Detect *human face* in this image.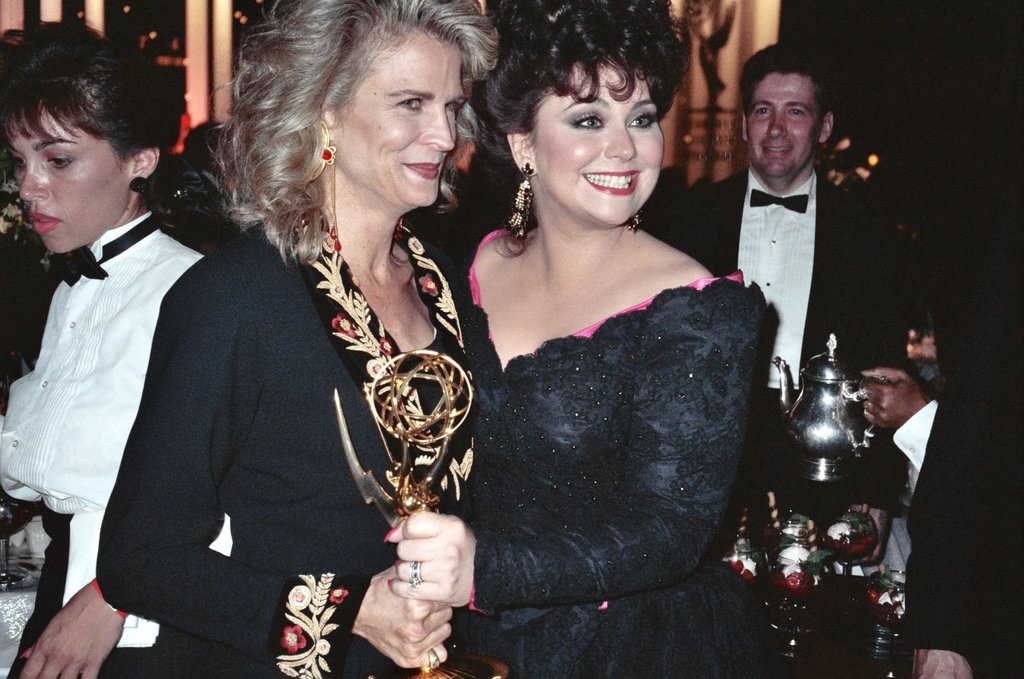
Detection: l=530, t=60, r=666, b=219.
